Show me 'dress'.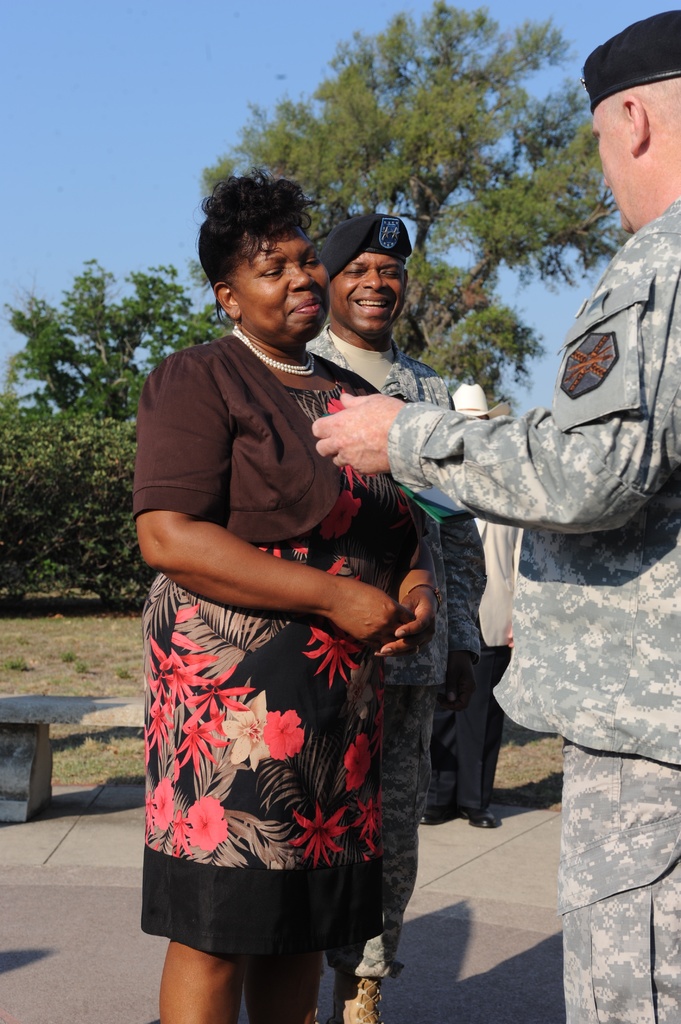
'dress' is here: 131, 332, 430, 970.
